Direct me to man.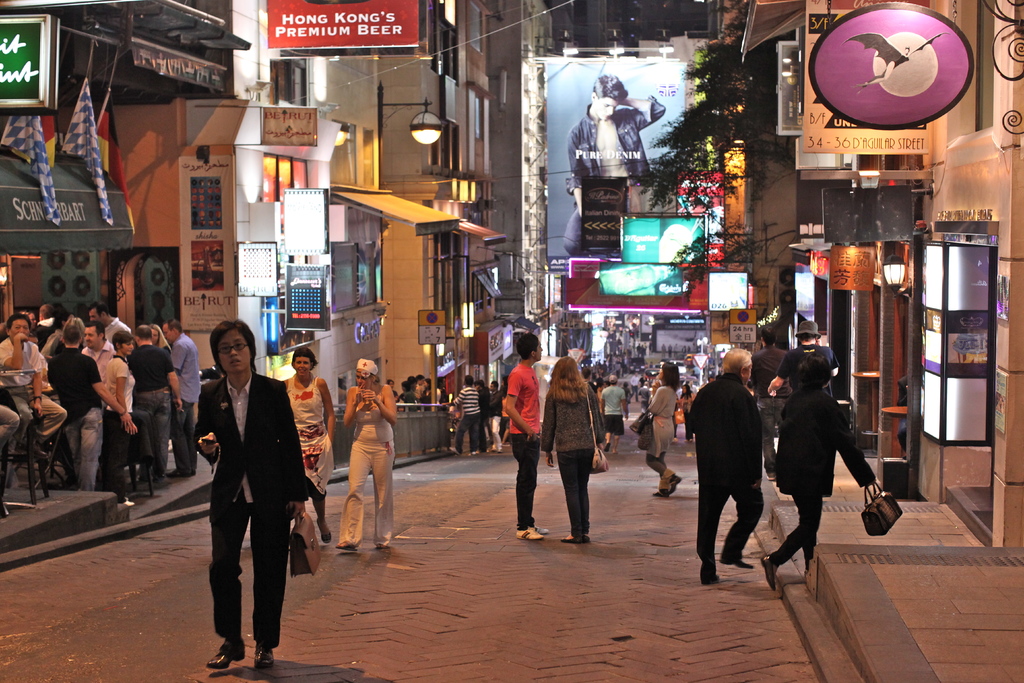
Direction: (160, 320, 199, 477).
